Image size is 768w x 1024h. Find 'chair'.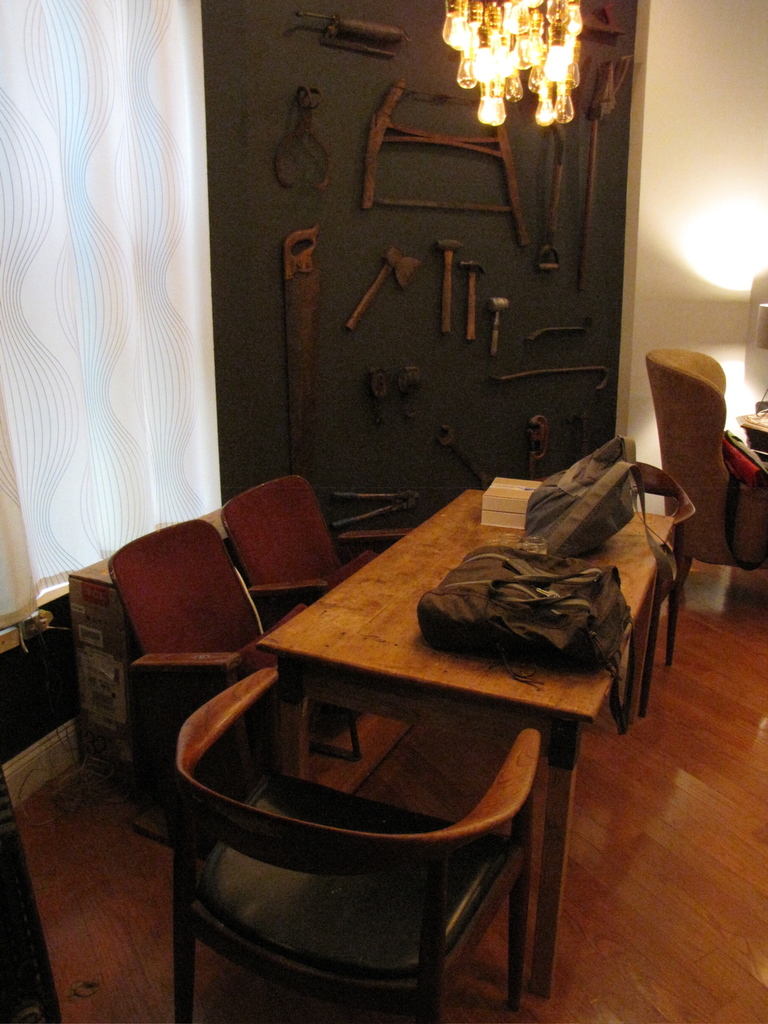
(x1=646, y1=354, x2=767, y2=602).
